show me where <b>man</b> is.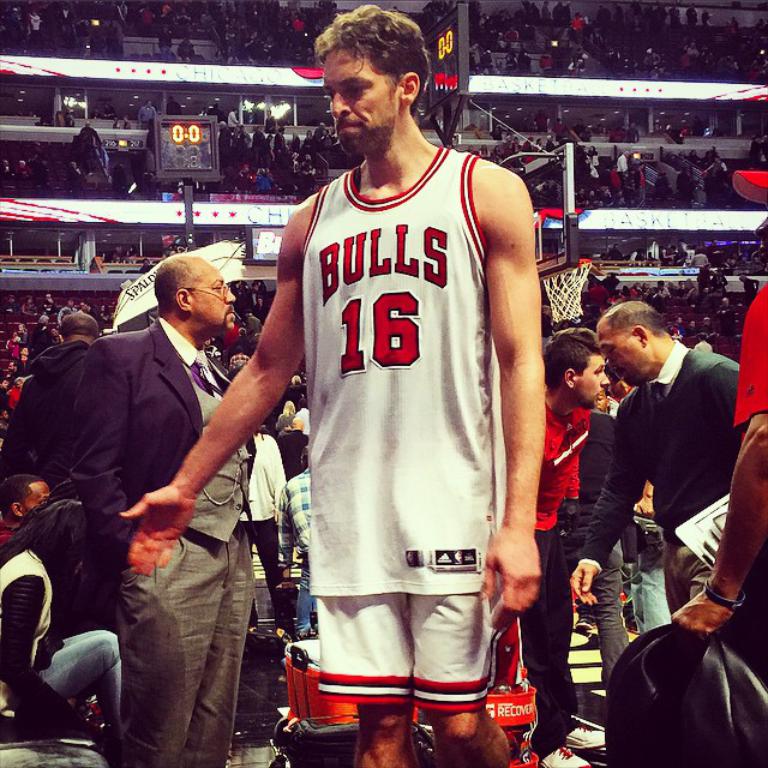
<b>man</b> is at 83,251,247,764.
